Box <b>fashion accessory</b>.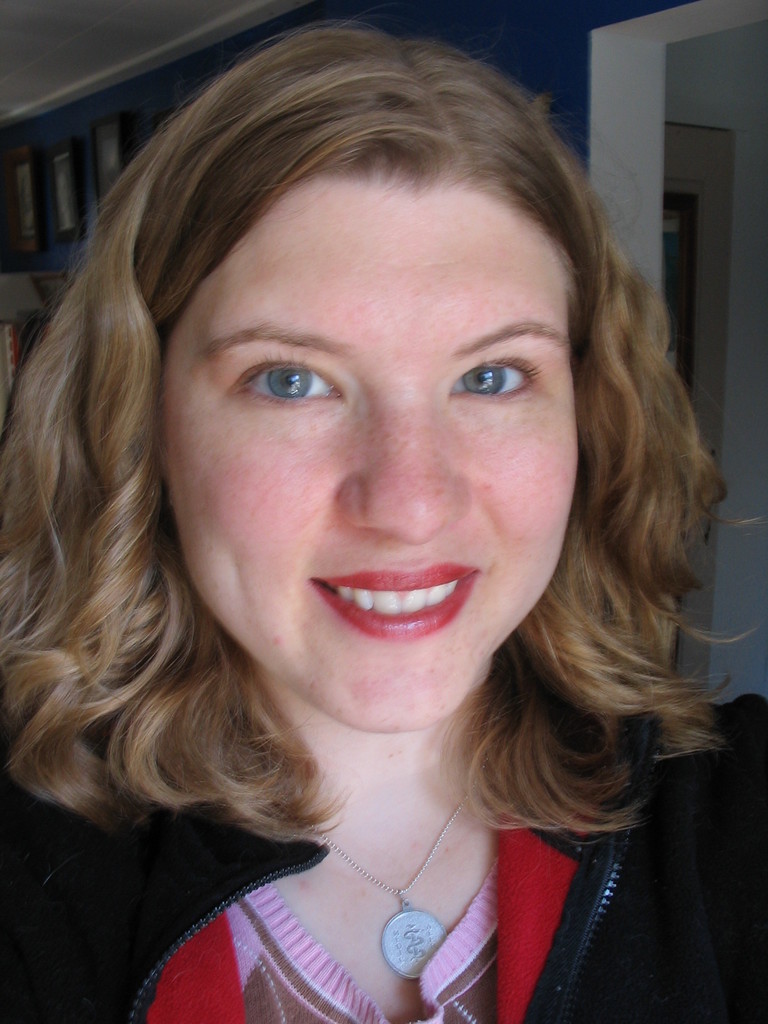
bbox=(300, 792, 473, 983).
